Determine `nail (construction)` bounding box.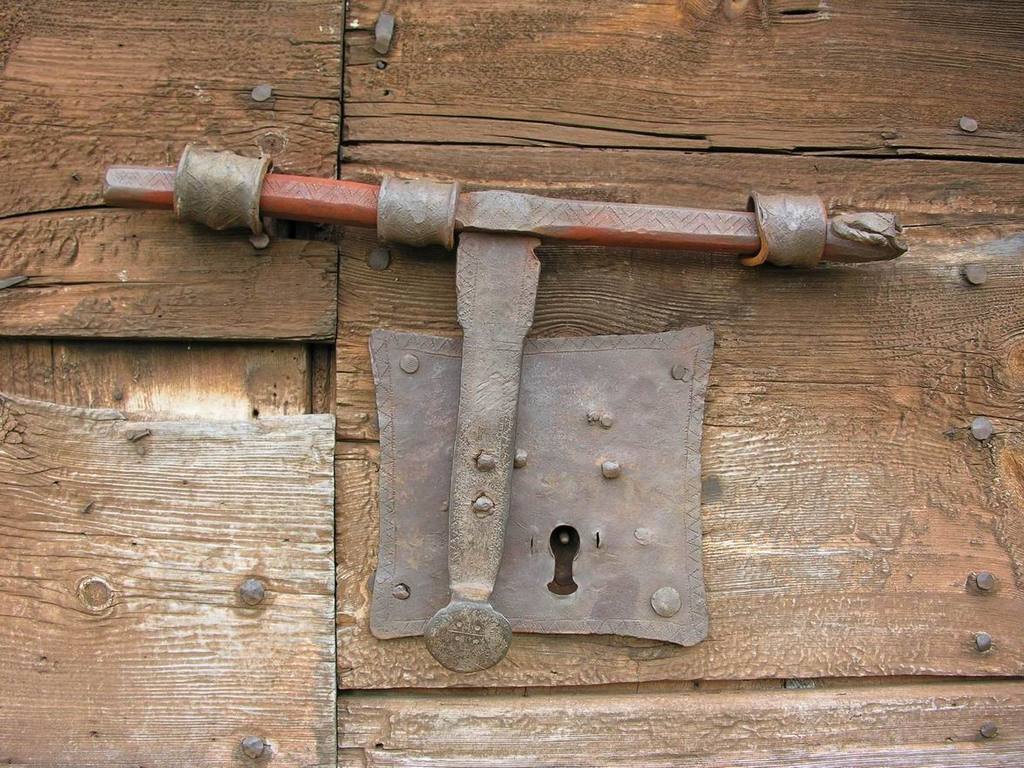
Determined: <box>649,588,678,616</box>.
